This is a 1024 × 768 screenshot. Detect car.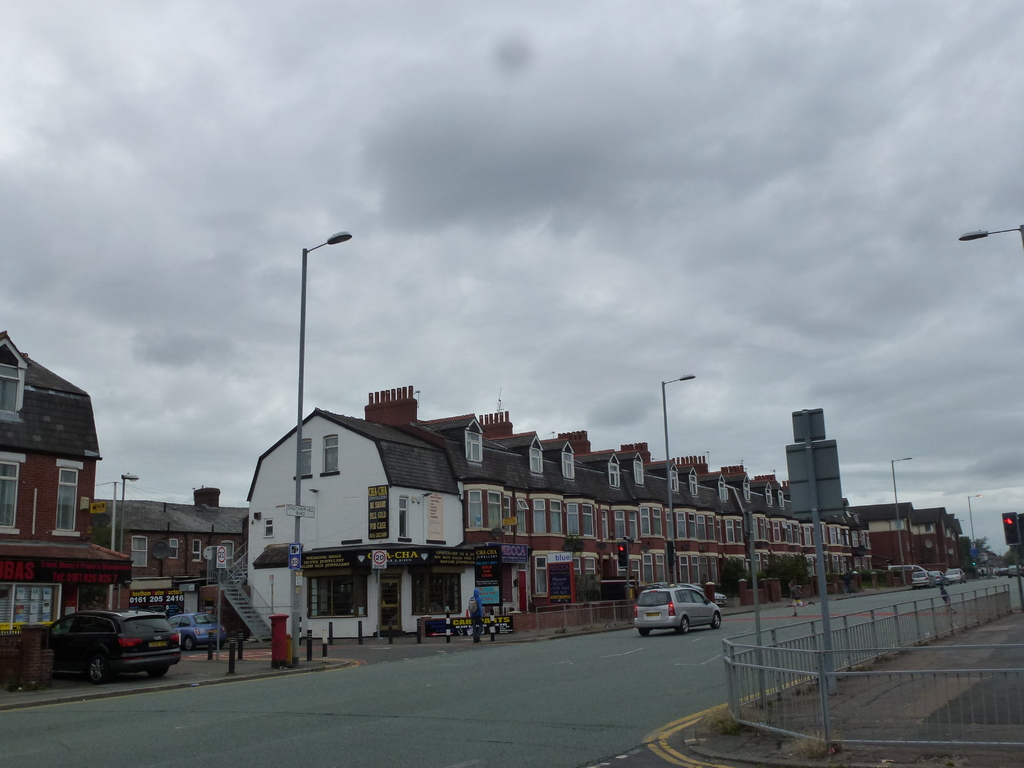
select_region(172, 613, 226, 647).
